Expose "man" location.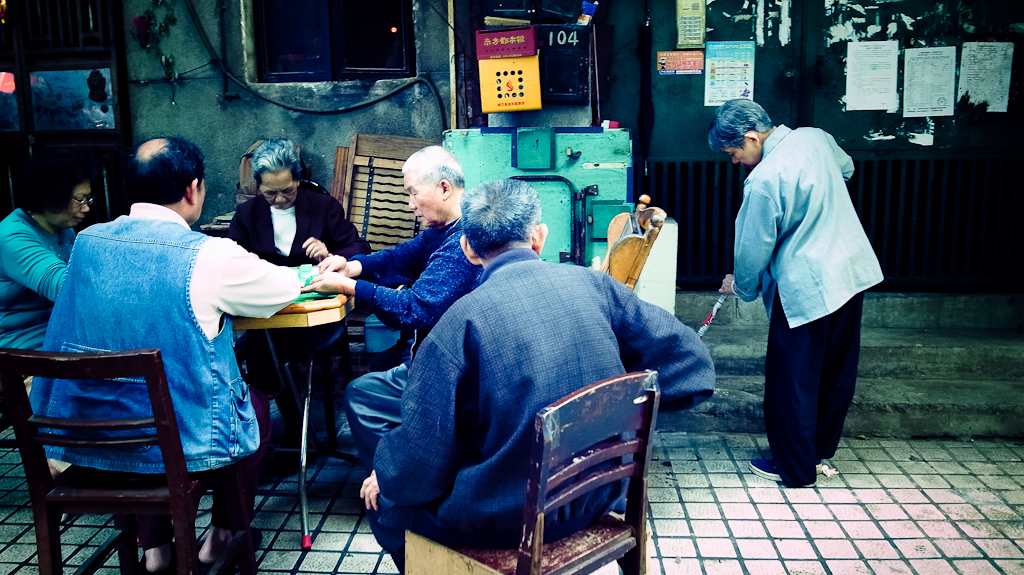
Exposed at bbox=[23, 132, 319, 574].
